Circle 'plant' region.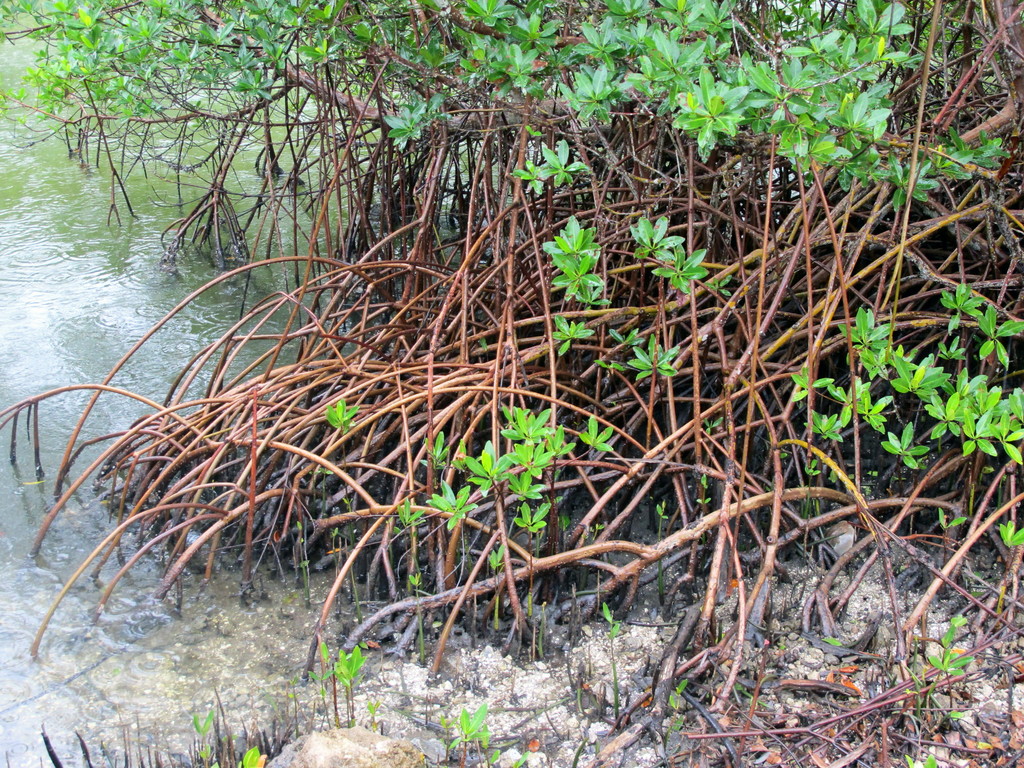
Region: 313/398/360/503.
